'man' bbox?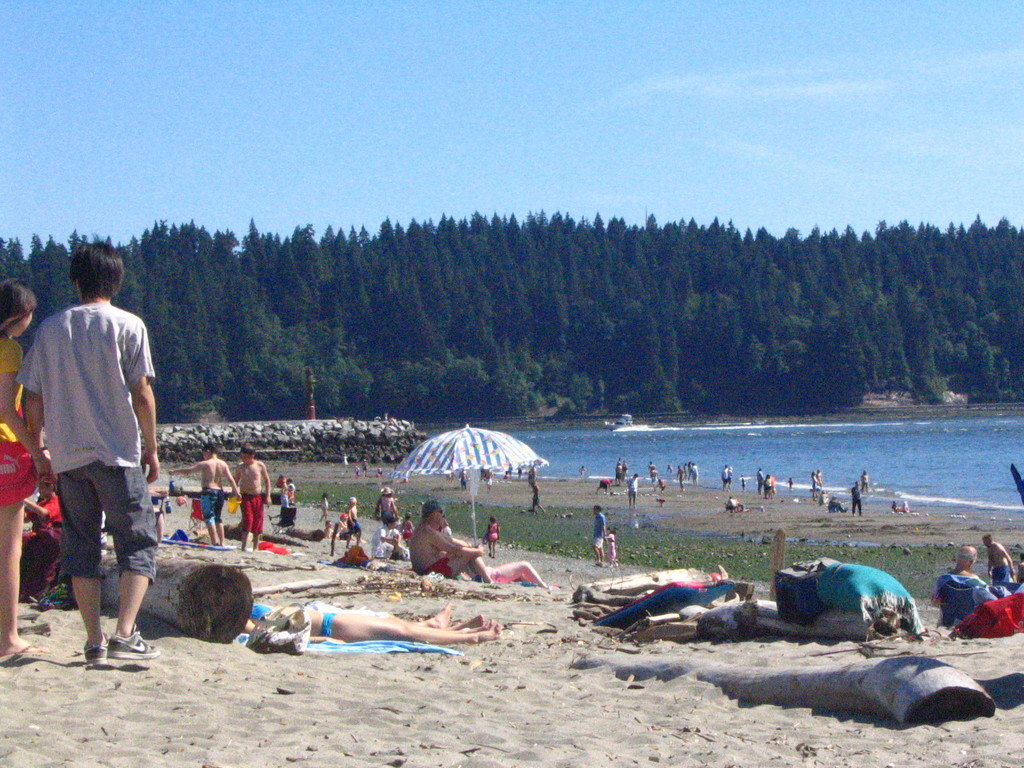
x1=721, y1=464, x2=729, y2=490
